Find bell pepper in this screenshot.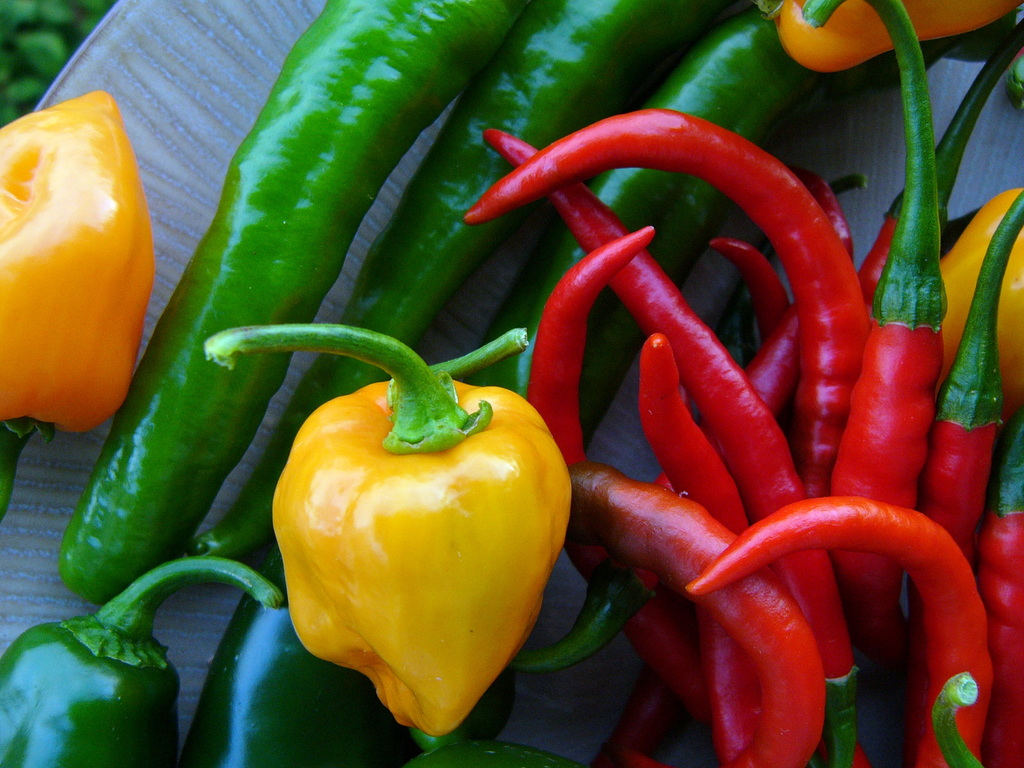
The bounding box for bell pepper is {"left": 0, "top": 86, "right": 159, "bottom": 508}.
